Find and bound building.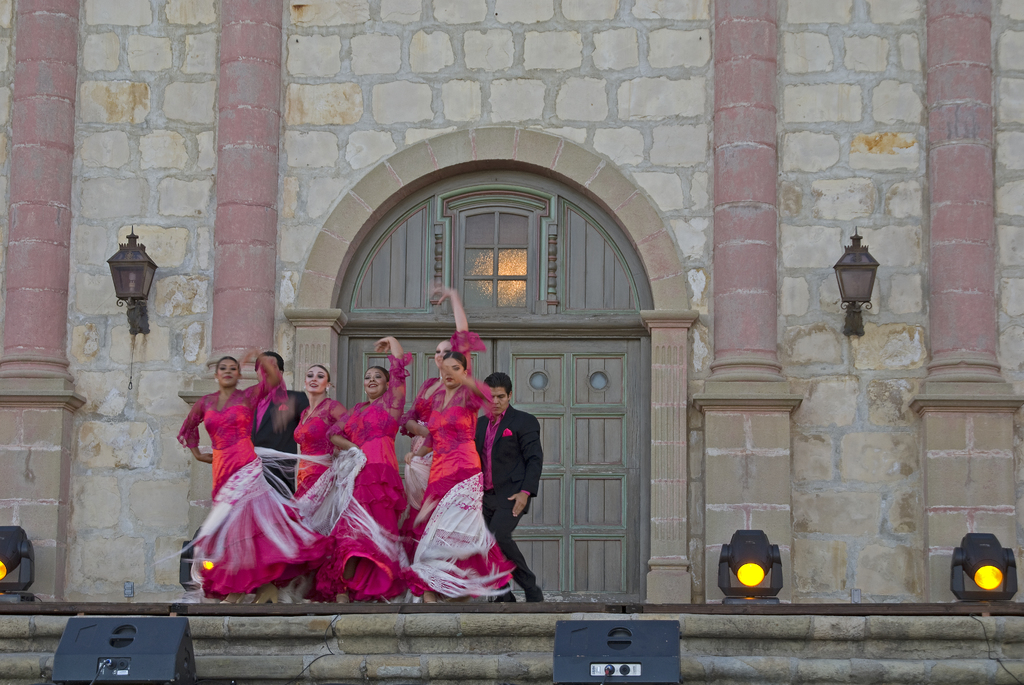
Bound: select_region(0, 0, 1023, 684).
